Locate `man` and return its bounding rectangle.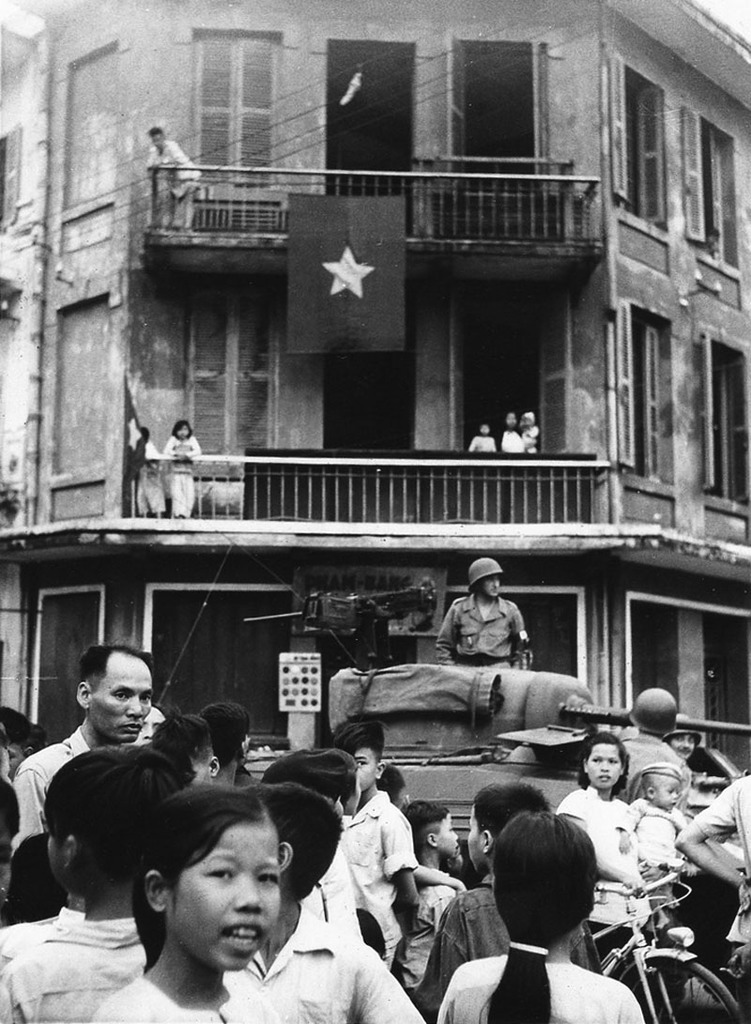
x1=615 y1=692 x2=689 y2=1023.
